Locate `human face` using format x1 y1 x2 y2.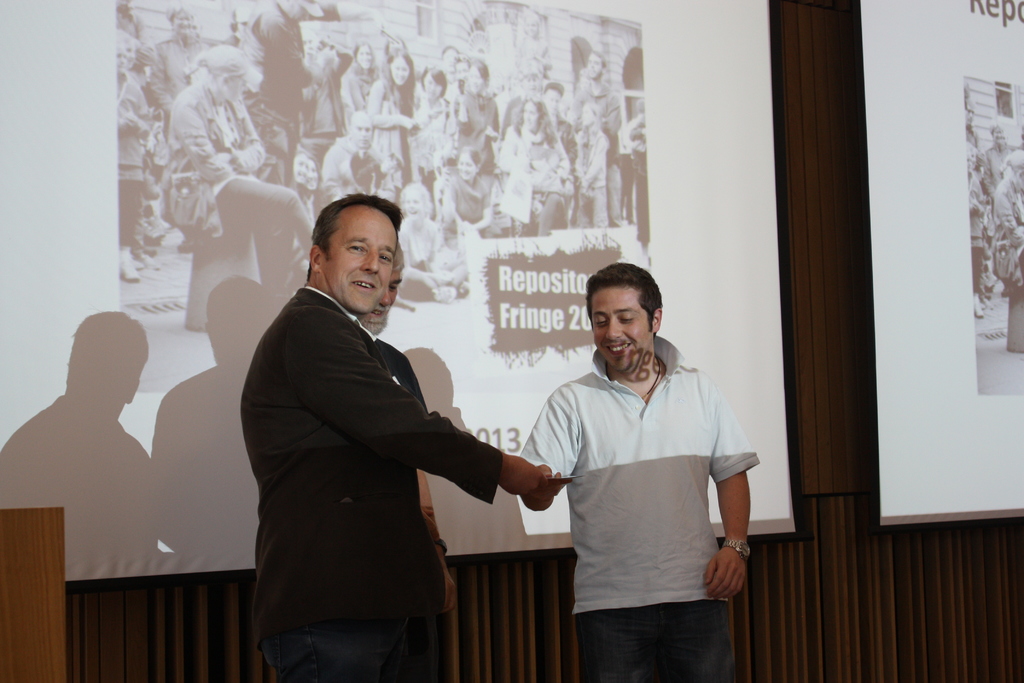
525 19 538 35.
